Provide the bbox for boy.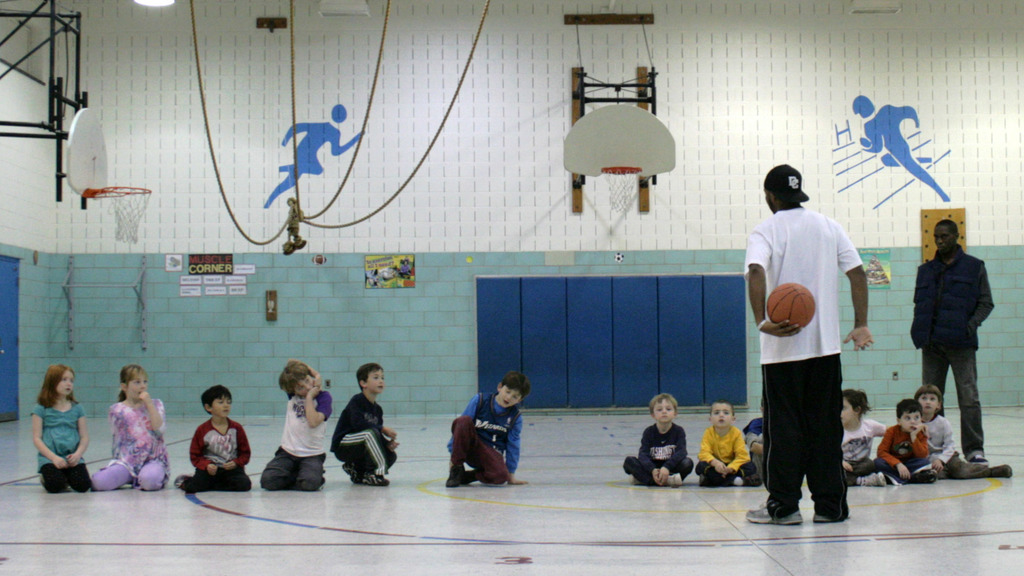
locate(874, 397, 943, 486).
